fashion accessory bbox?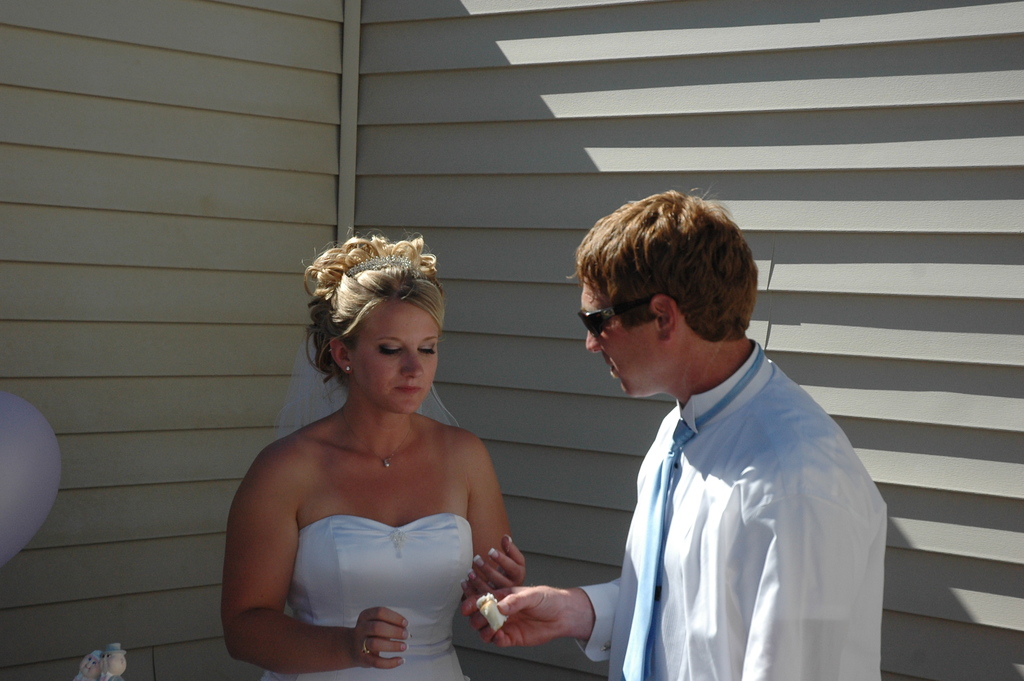
(342,406,414,469)
